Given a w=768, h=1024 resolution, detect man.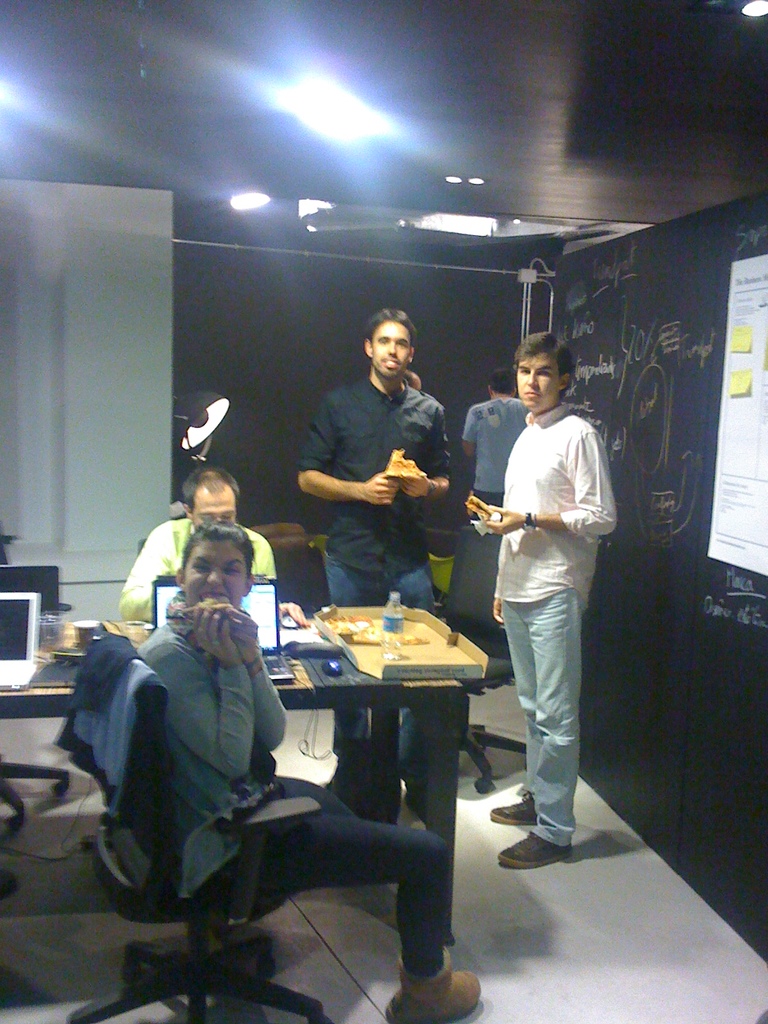
rect(123, 463, 273, 623).
